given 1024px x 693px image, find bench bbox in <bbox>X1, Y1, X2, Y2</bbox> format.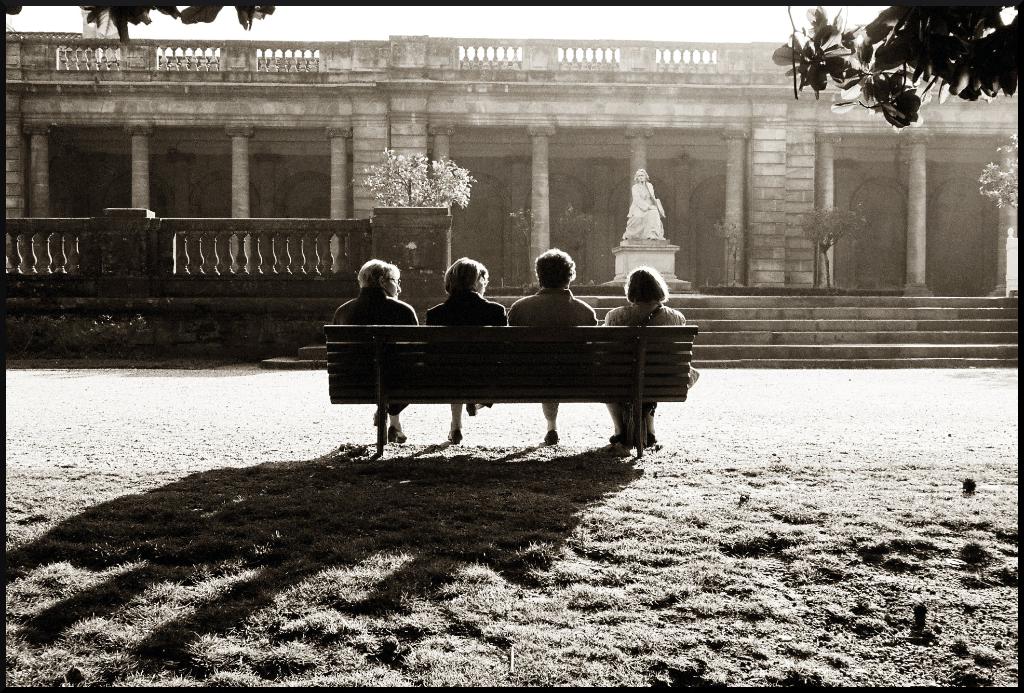
<bbox>317, 305, 703, 462</bbox>.
